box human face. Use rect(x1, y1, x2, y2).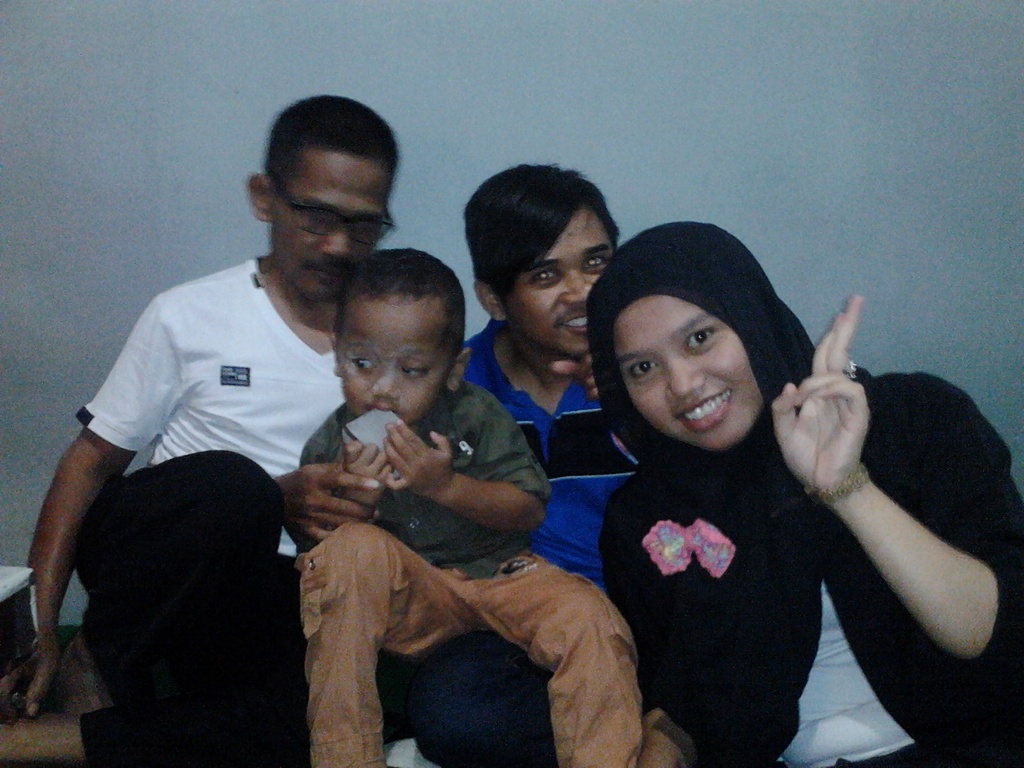
rect(514, 207, 614, 359).
